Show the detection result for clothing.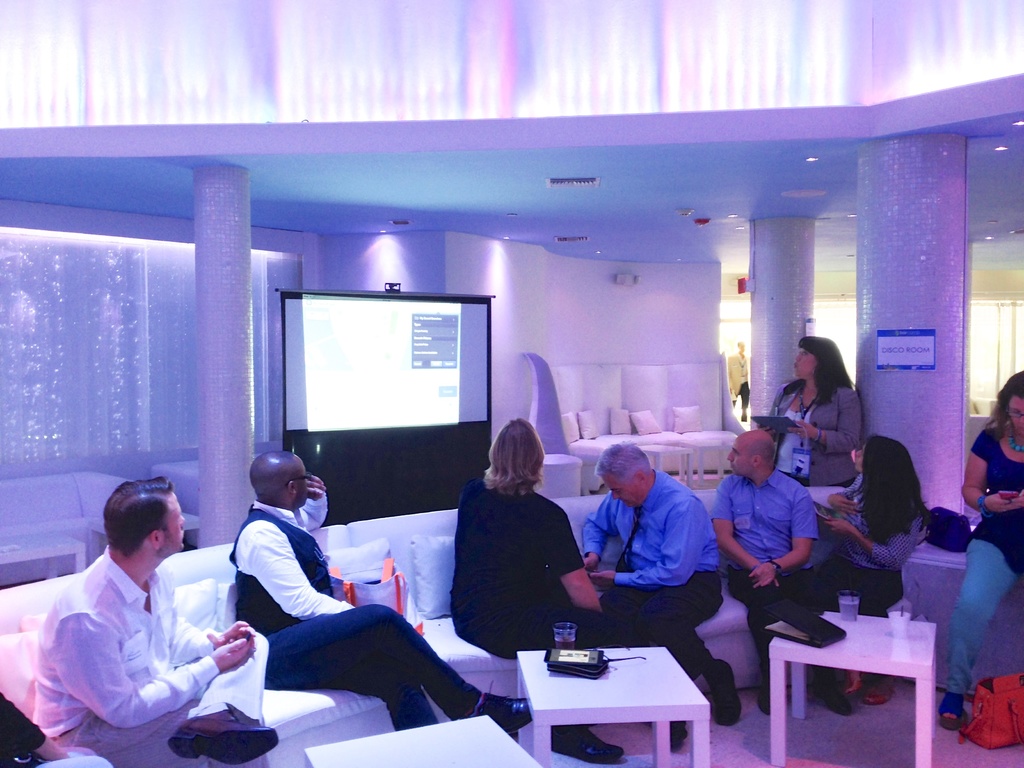
BBox(714, 477, 813, 679).
